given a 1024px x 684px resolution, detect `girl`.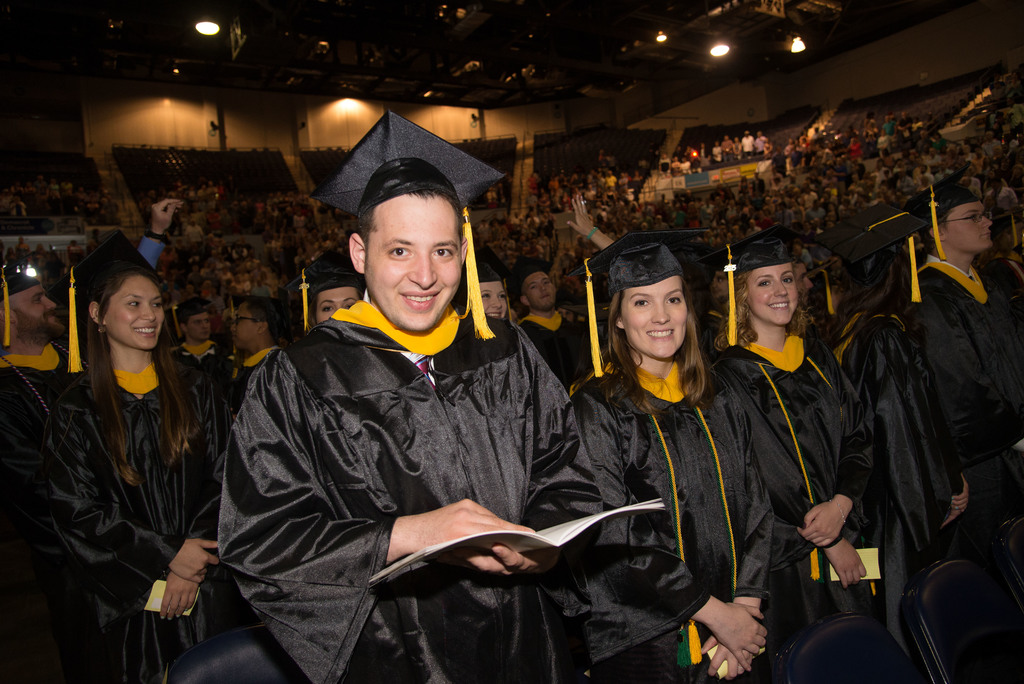
<region>305, 248, 371, 334</region>.
